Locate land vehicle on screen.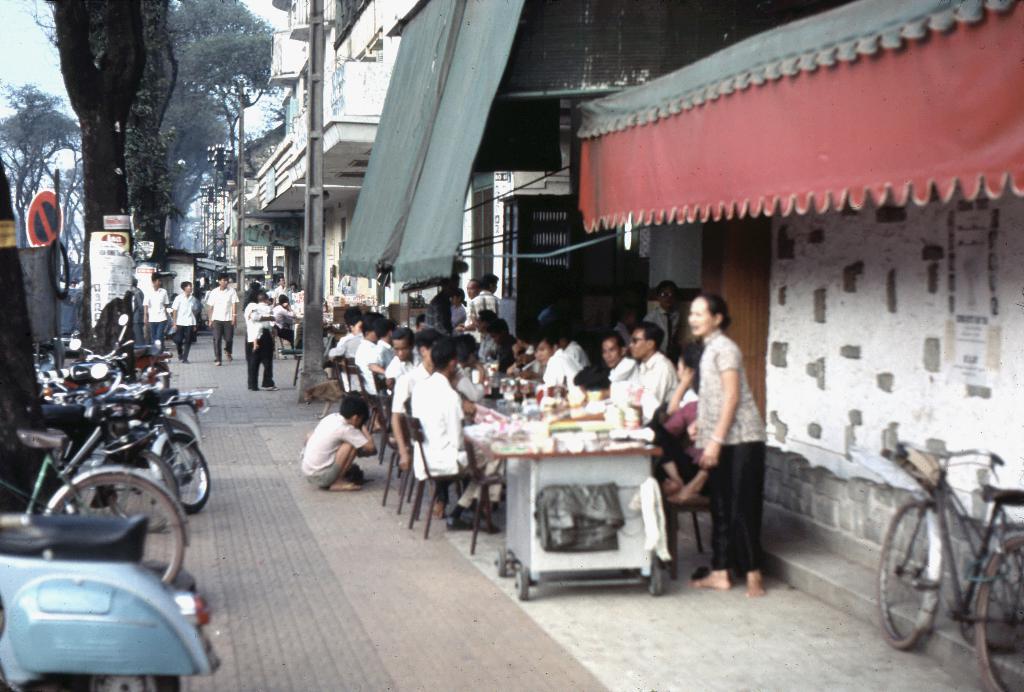
On screen at locate(879, 422, 1023, 691).
